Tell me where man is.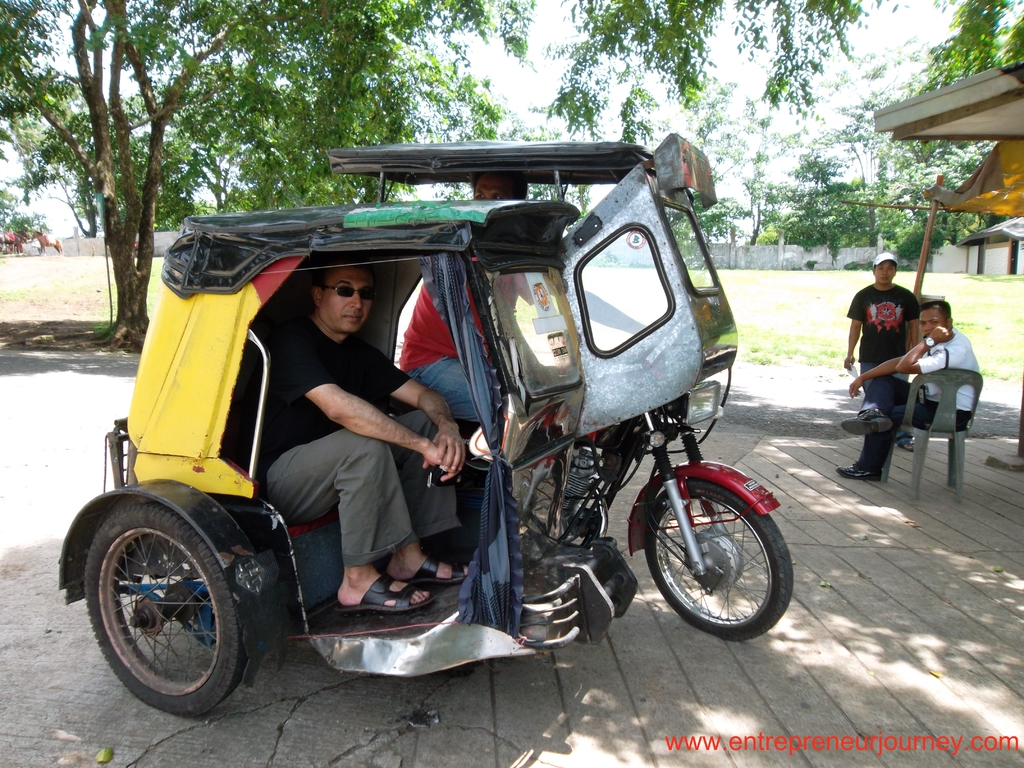
man is at pyautogui.locateOnScreen(229, 252, 462, 607).
